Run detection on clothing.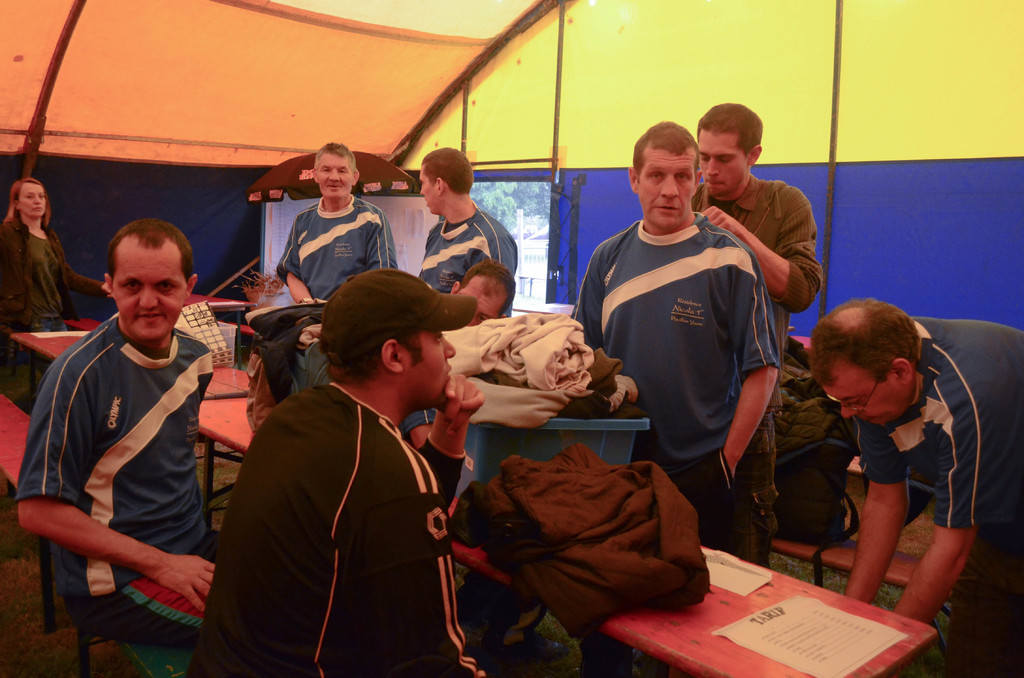
Result: x1=566 y1=204 x2=778 y2=565.
